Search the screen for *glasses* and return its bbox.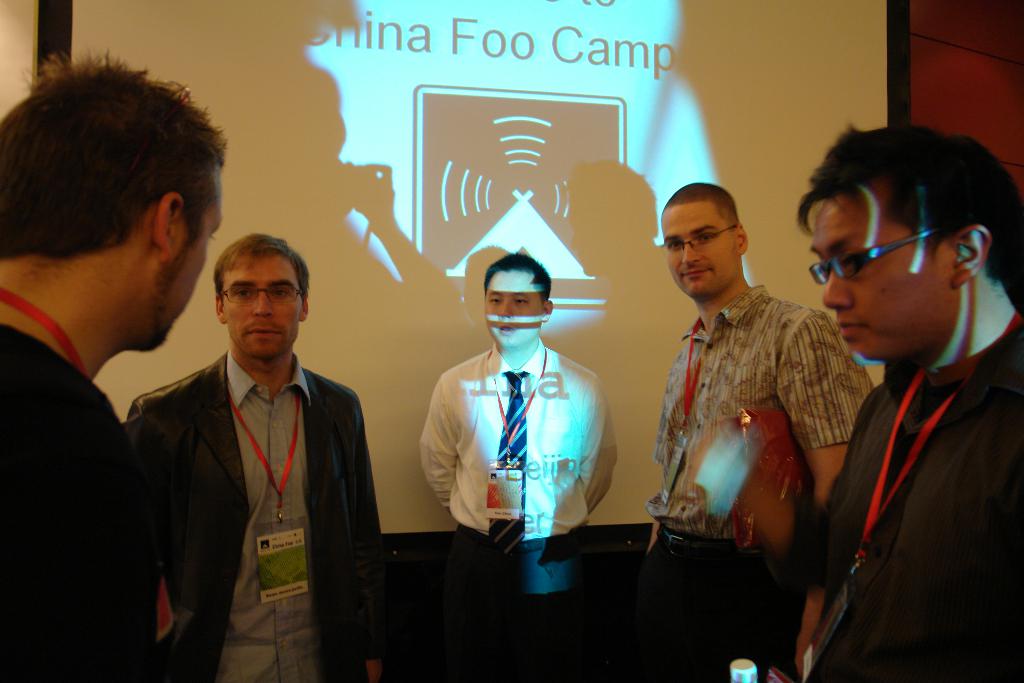
Found: [662, 218, 740, 256].
